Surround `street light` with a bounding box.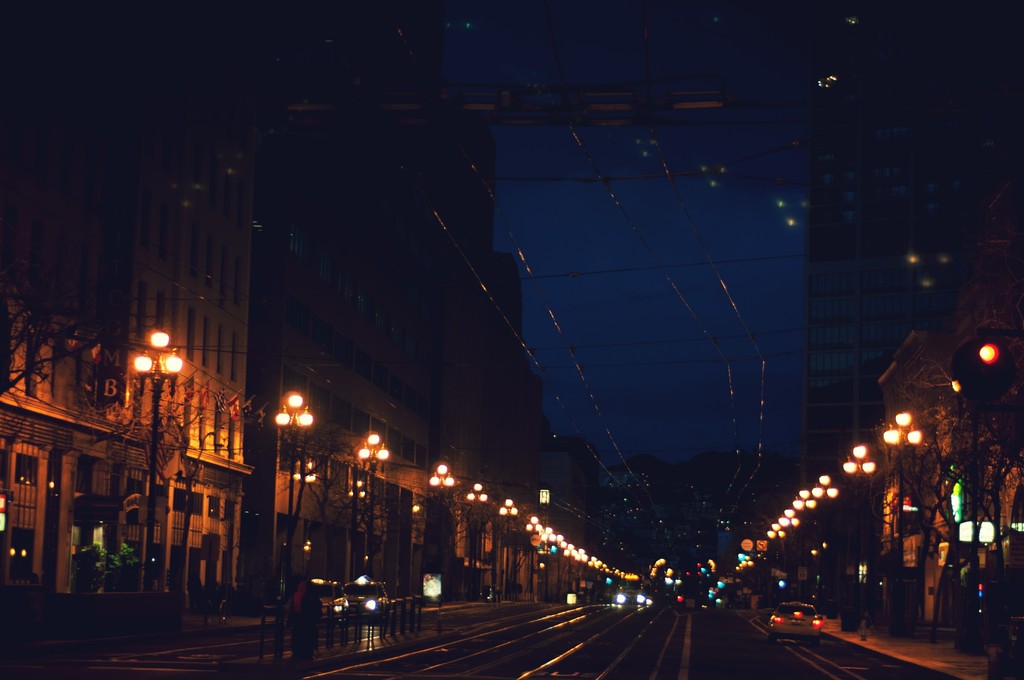
bbox=[842, 442, 872, 642].
